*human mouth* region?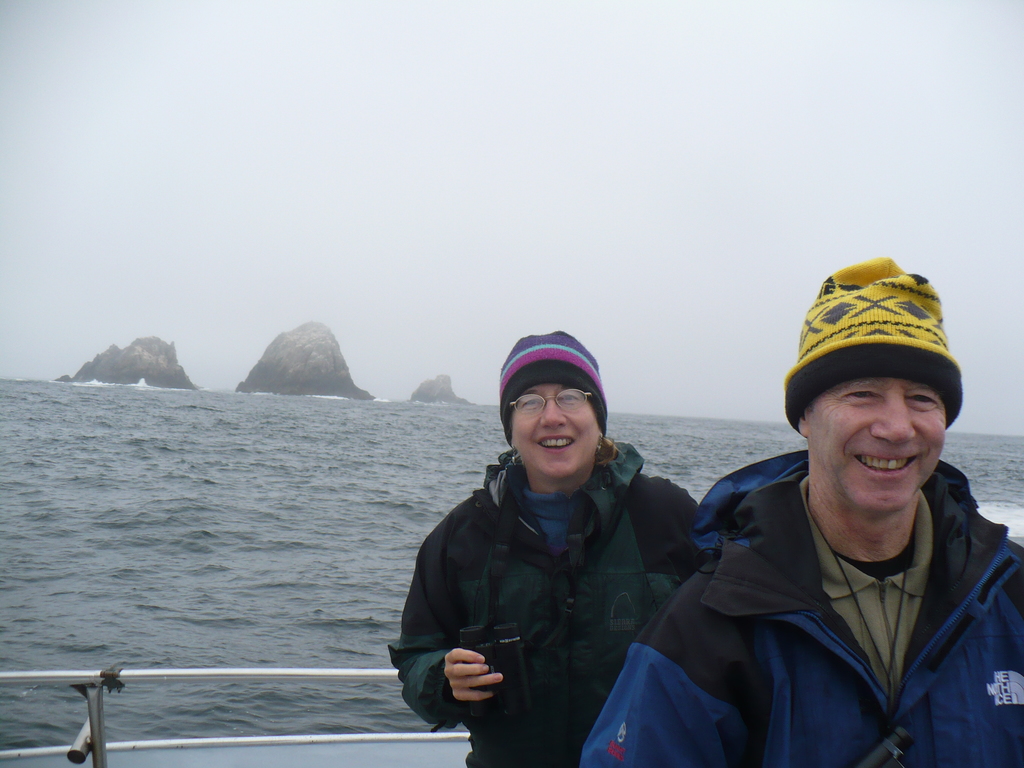
bbox(538, 435, 573, 454)
